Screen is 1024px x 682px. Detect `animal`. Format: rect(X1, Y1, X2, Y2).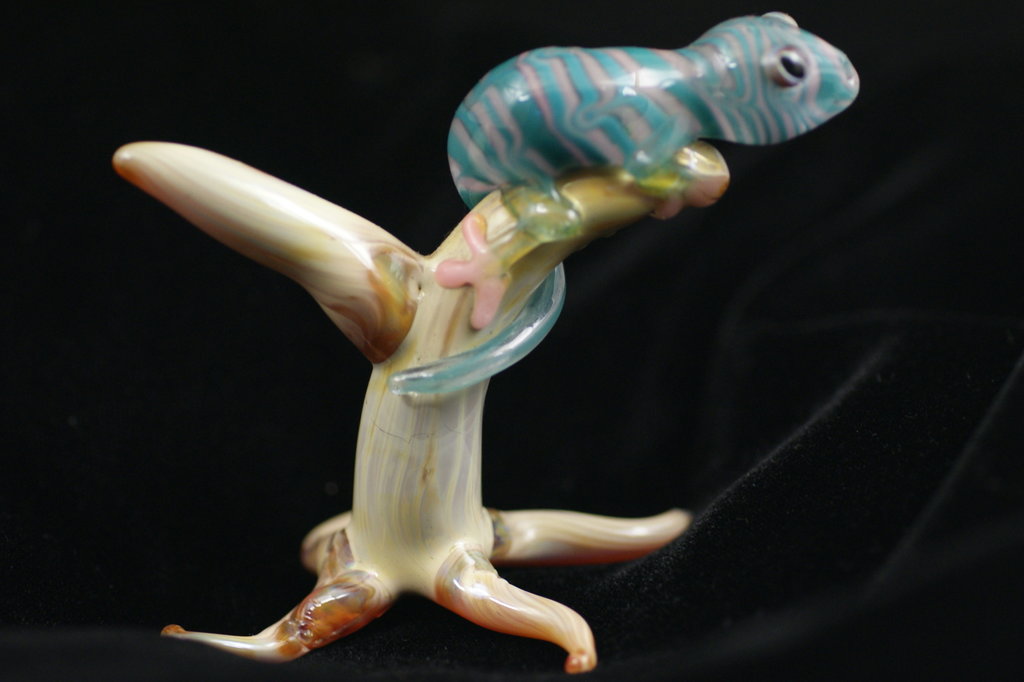
rect(392, 6, 858, 407).
